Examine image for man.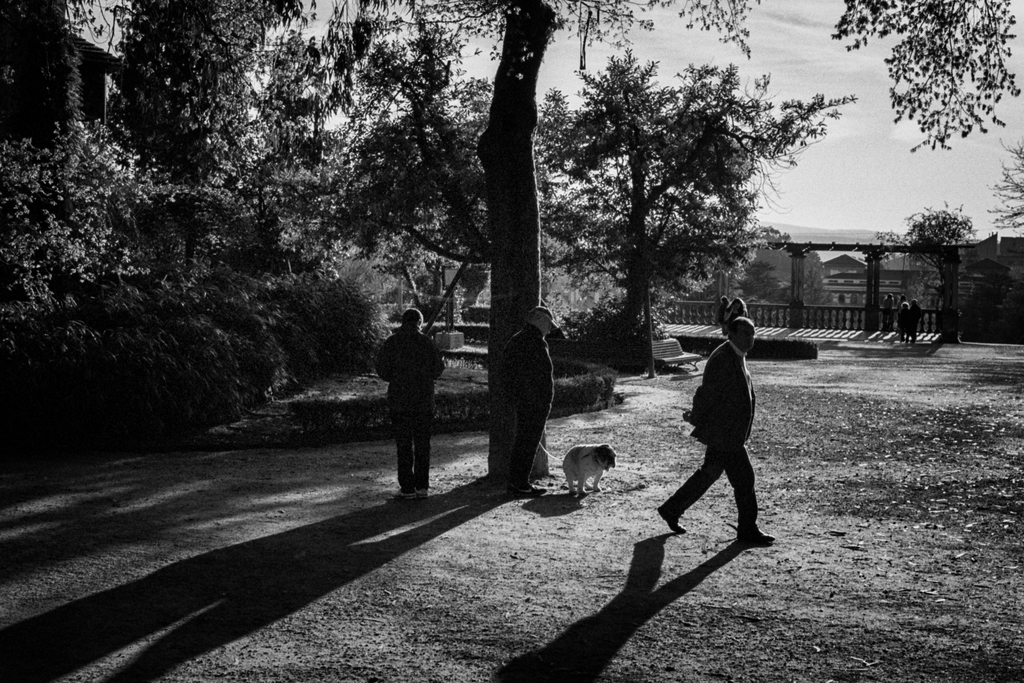
Examination result: 379:304:446:498.
